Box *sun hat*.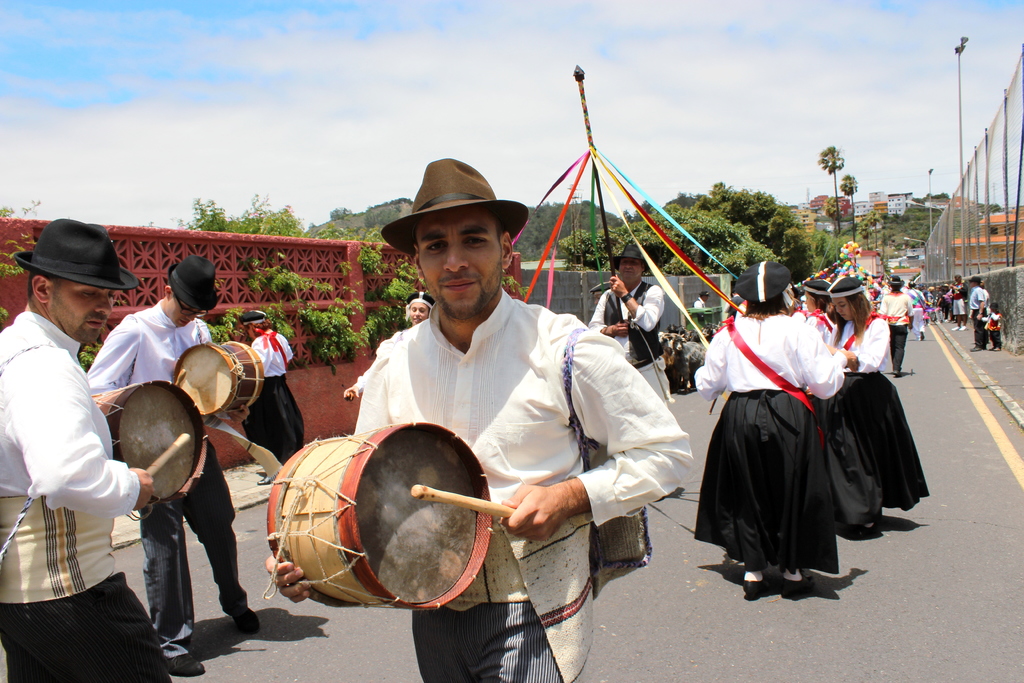
pyautogui.locateOnScreen(378, 154, 532, 247).
